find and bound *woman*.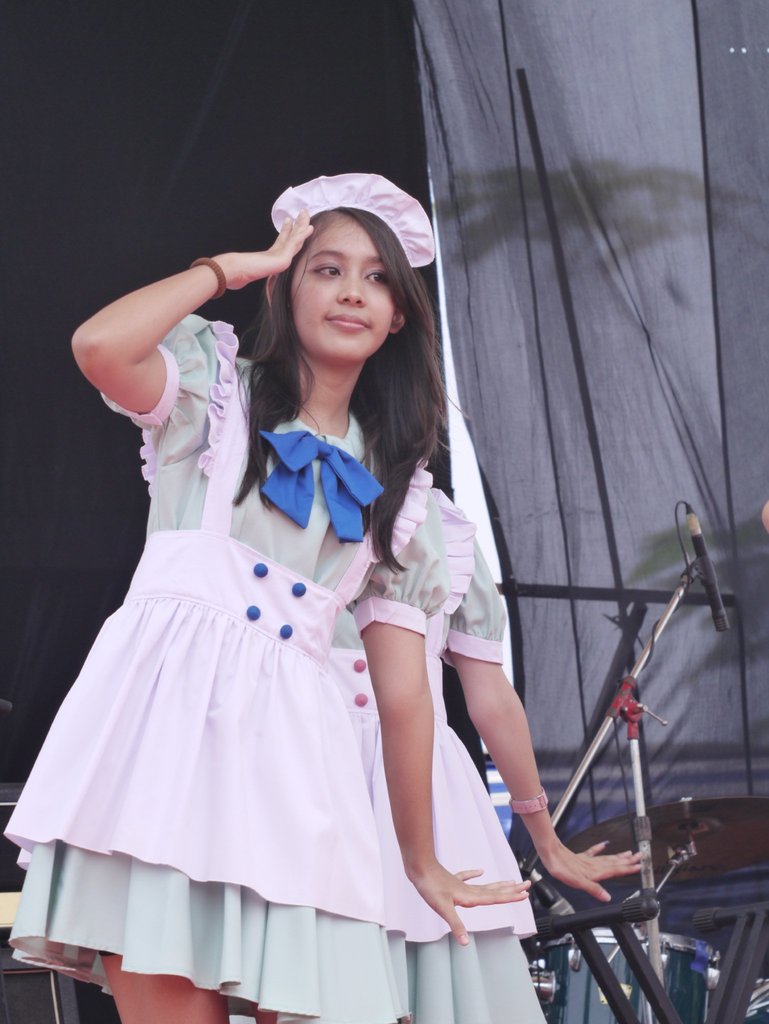
Bound: <region>324, 474, 650, 1023</region>.
